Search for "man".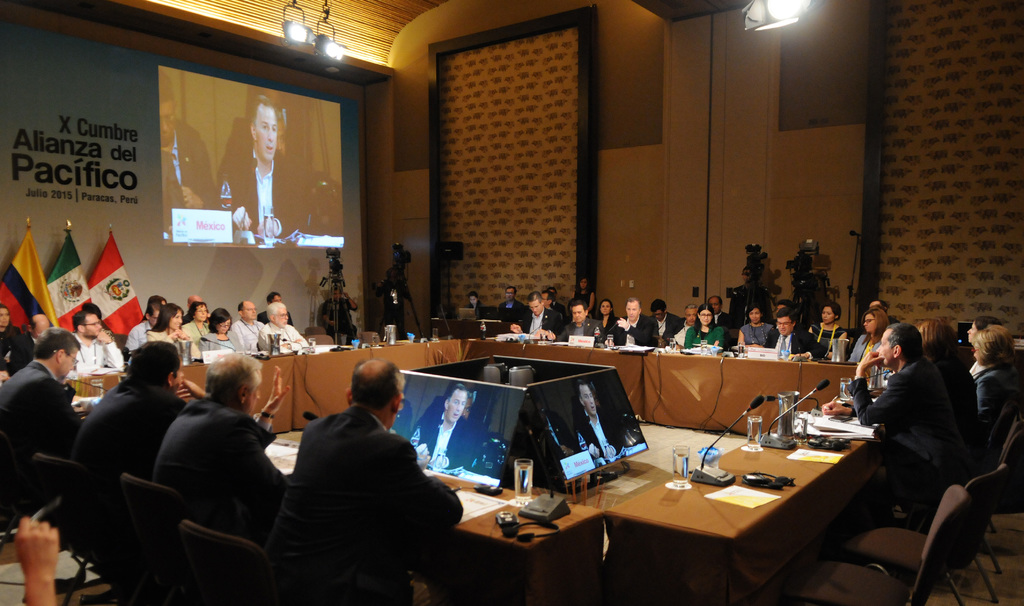
Found at [x1=161, y1=77, x2=218, y2=212].
